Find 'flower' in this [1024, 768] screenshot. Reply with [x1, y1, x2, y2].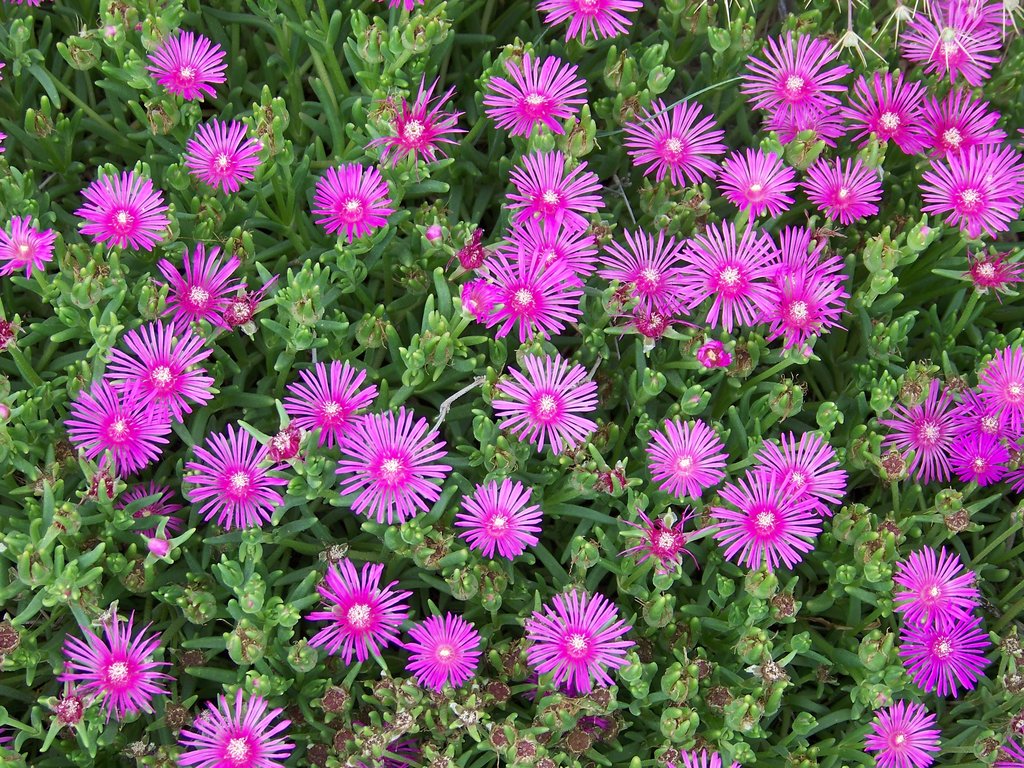
[466, 239, 586, 343].
